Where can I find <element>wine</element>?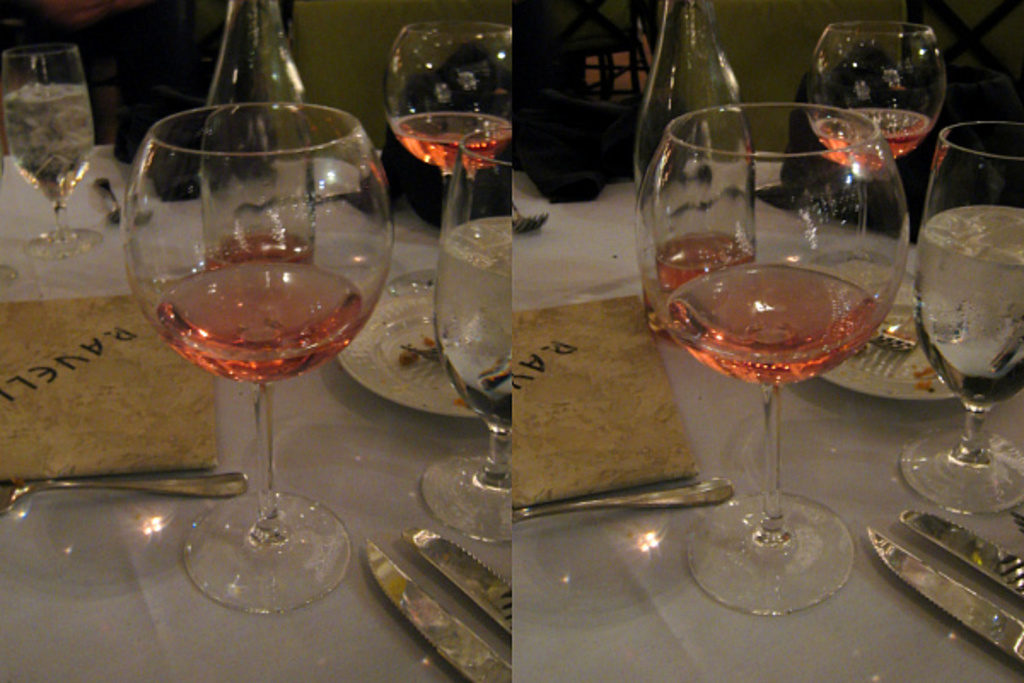
You can find it at rect(157, 270, 370, 388).
